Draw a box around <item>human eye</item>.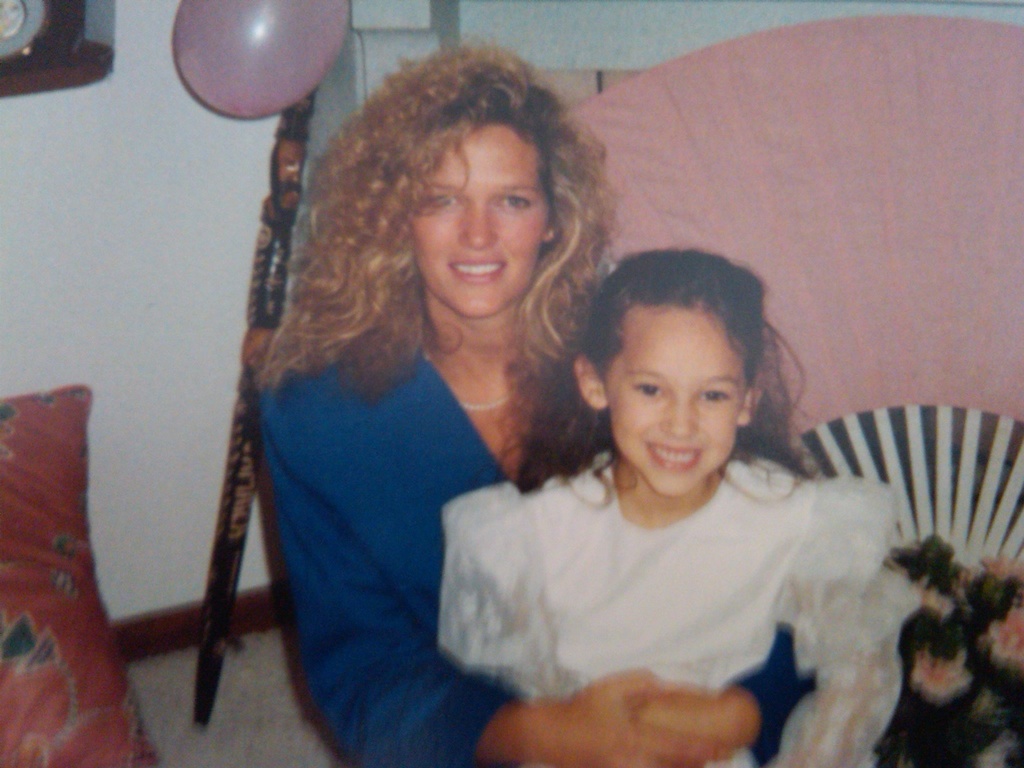
[left=426, top=191, right=465, bottom=212].
